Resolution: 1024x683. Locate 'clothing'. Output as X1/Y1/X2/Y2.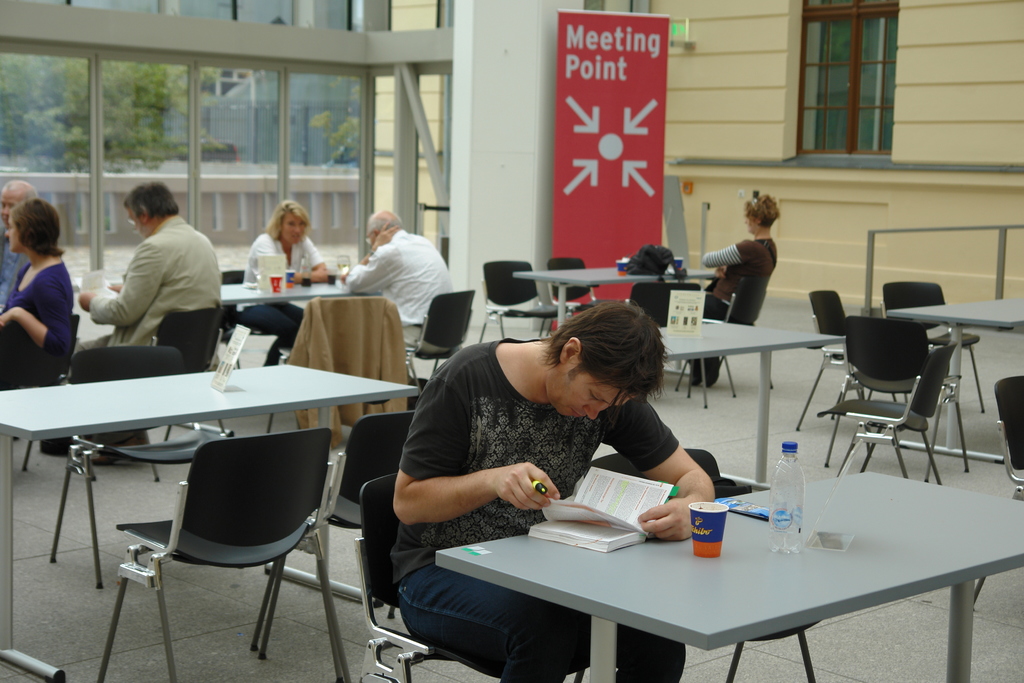
3/230/38/308.
